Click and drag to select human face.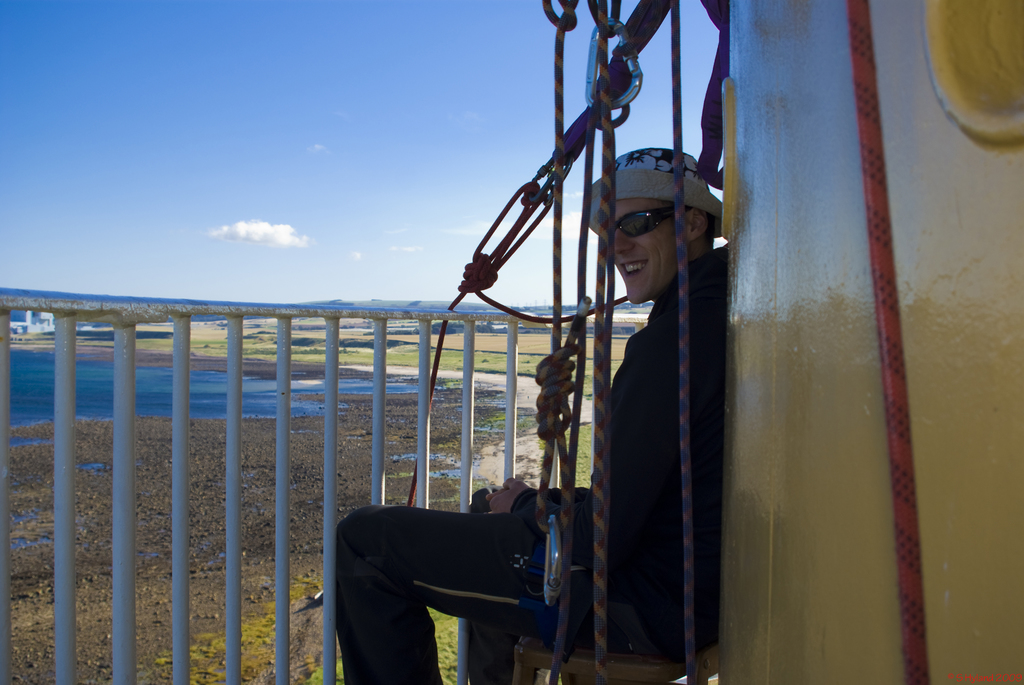
Selection: [604,195,689,311].
